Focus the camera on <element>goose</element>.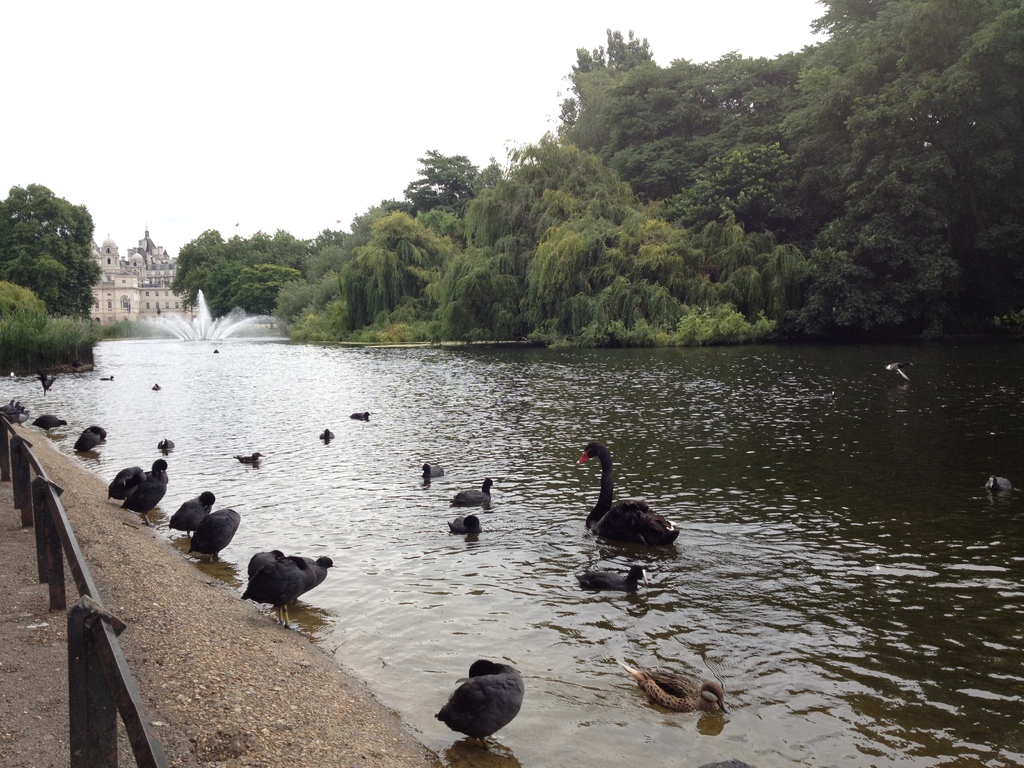
Focus region: bbox(351, 408, 371, 421).
